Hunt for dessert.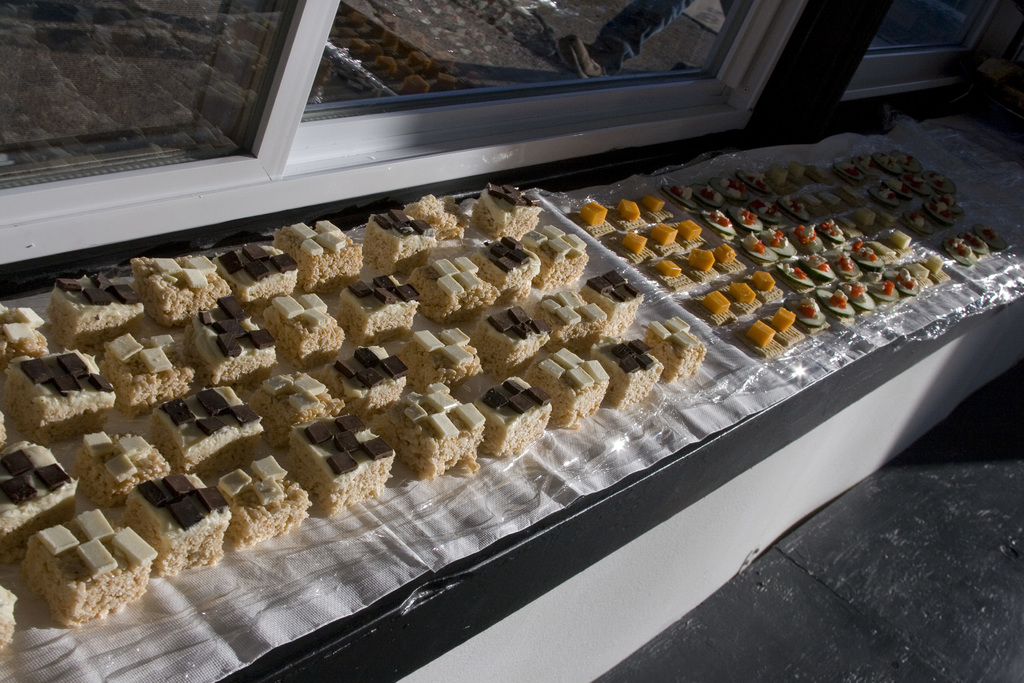
Hunted down at l=672, t=186, r=700, b=210.
